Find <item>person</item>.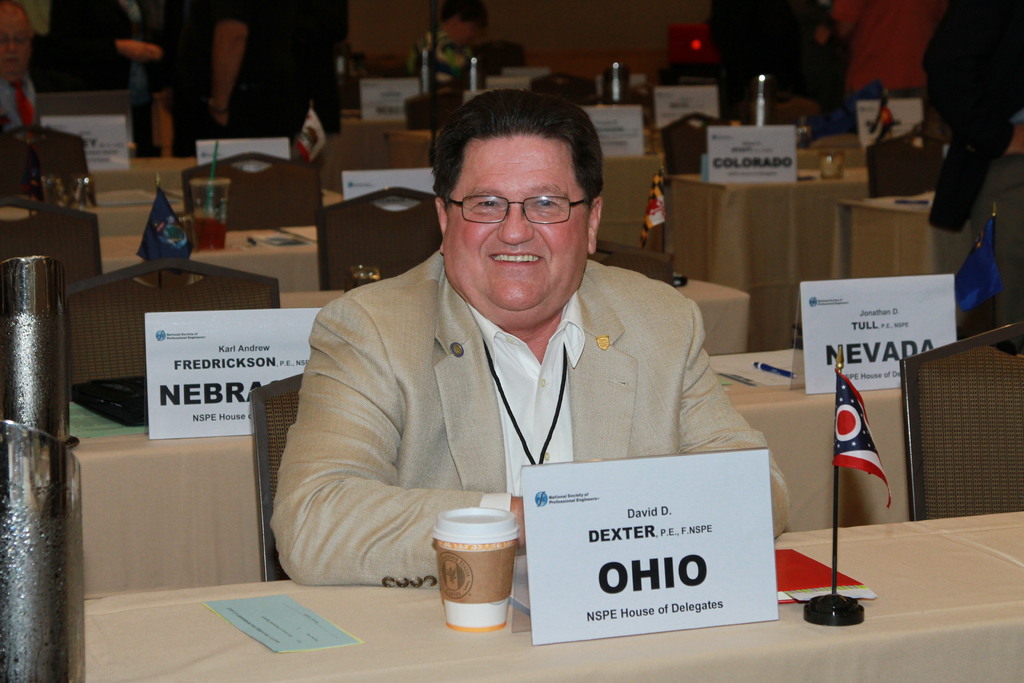
box=[913, 0, 1023, 345].
